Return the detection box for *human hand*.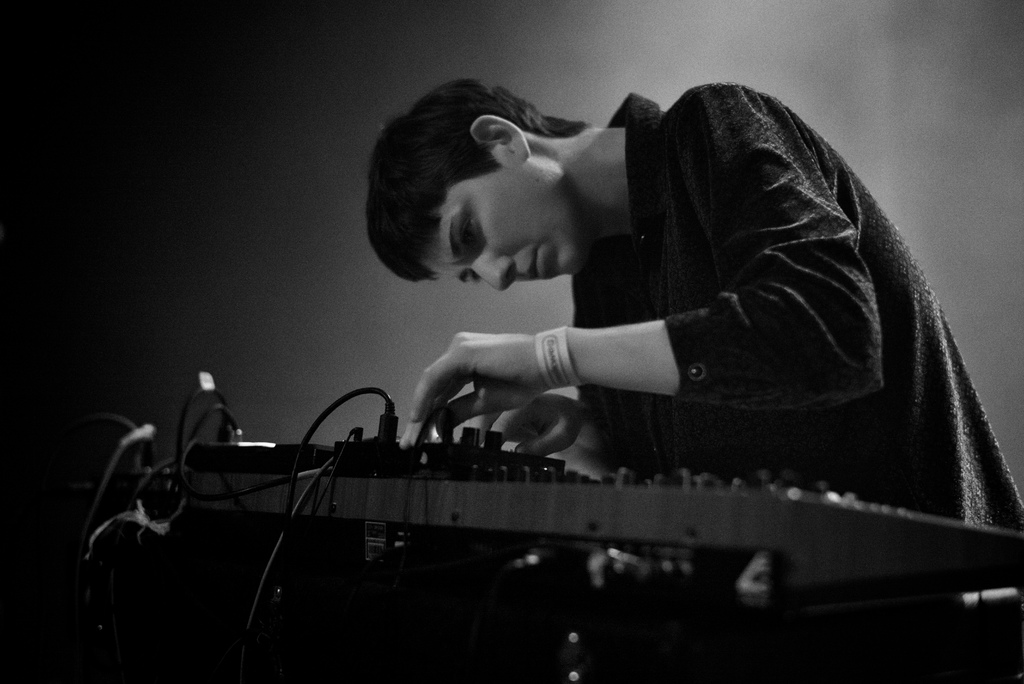
[left=397, top=331, right=540, bottom=452].
